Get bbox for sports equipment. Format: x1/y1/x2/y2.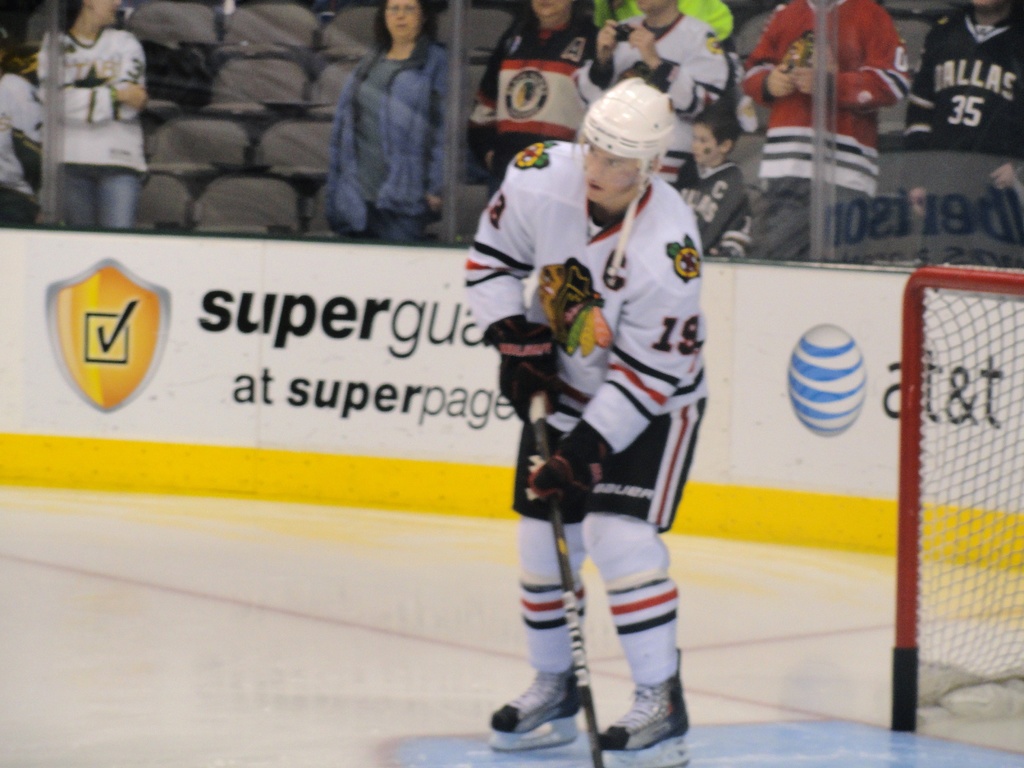
536/389/611/767.
